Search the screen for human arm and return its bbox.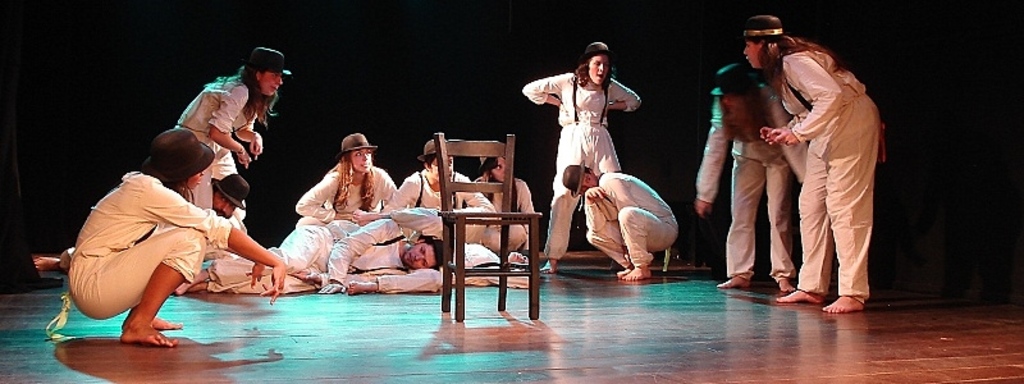
Found: [224, 110, 264, 159].
